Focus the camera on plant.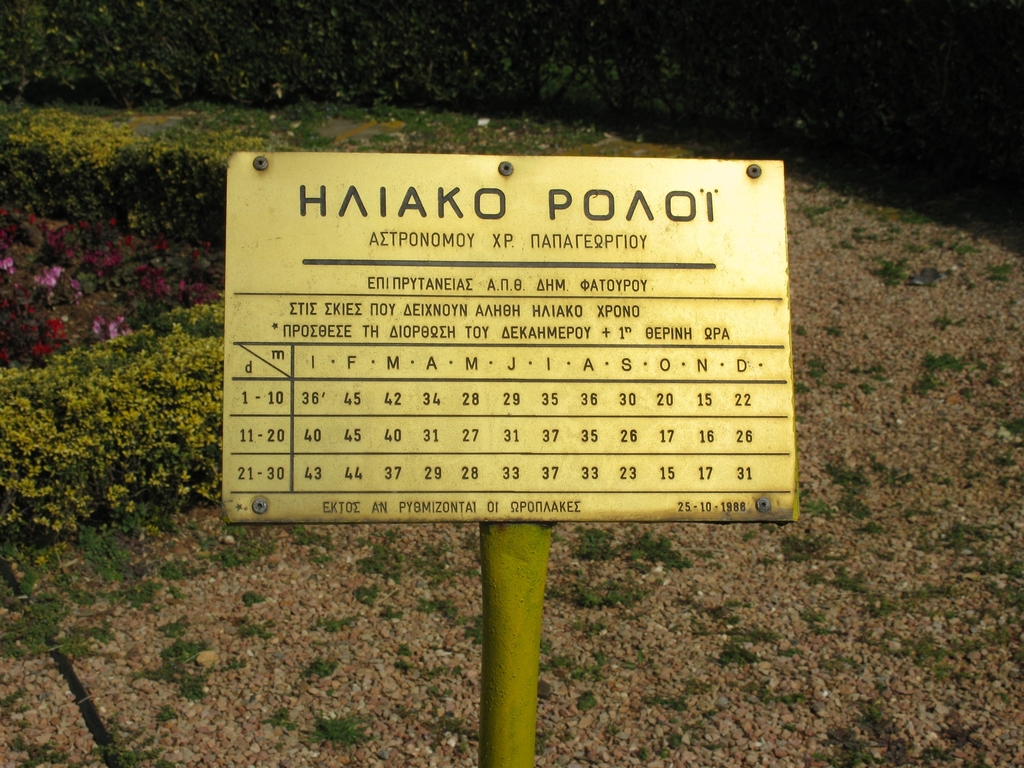
Focus region: region(971, 749, 993, 767).
